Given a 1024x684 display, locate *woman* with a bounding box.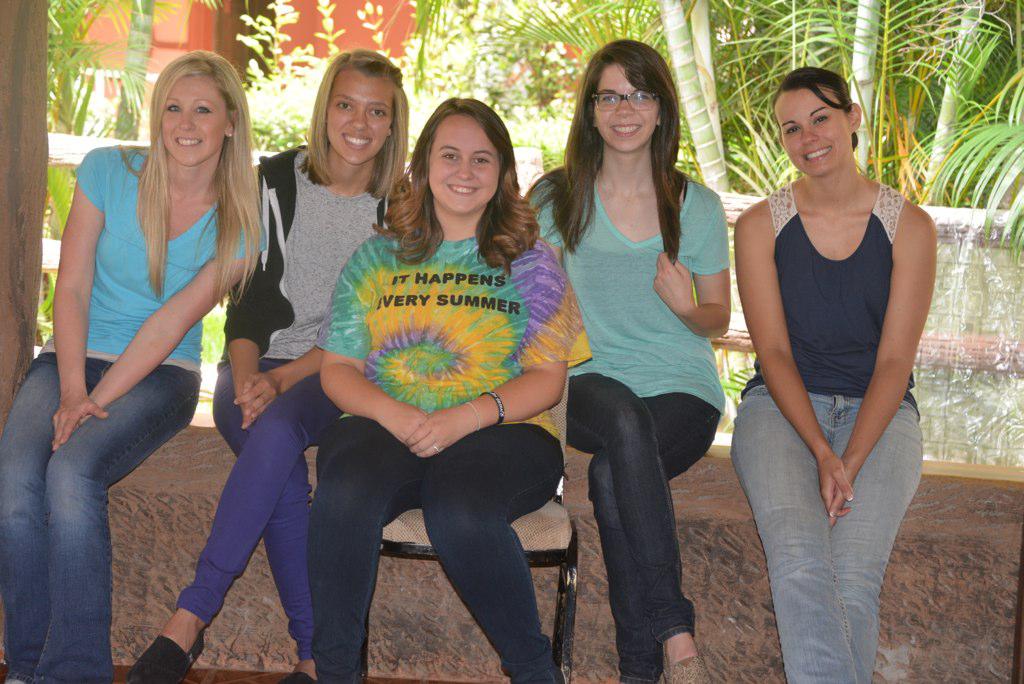
Located: l=735, t=64, r=931, b=682.
